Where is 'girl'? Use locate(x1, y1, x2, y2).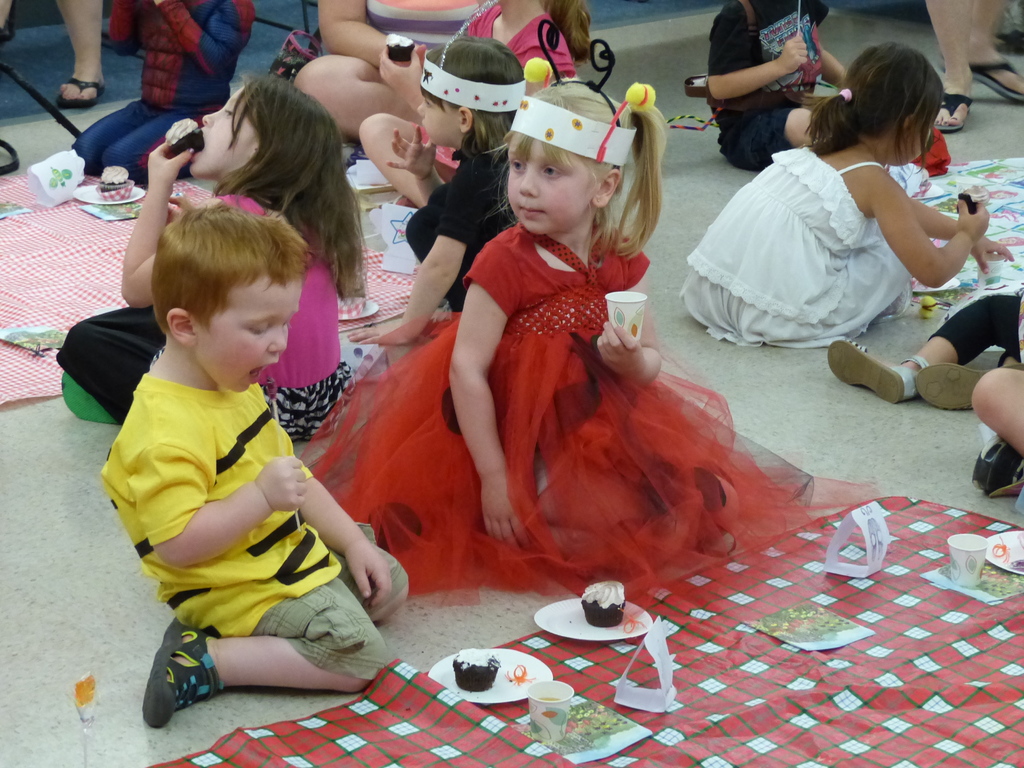
locate(350, 0, 593, 226).
